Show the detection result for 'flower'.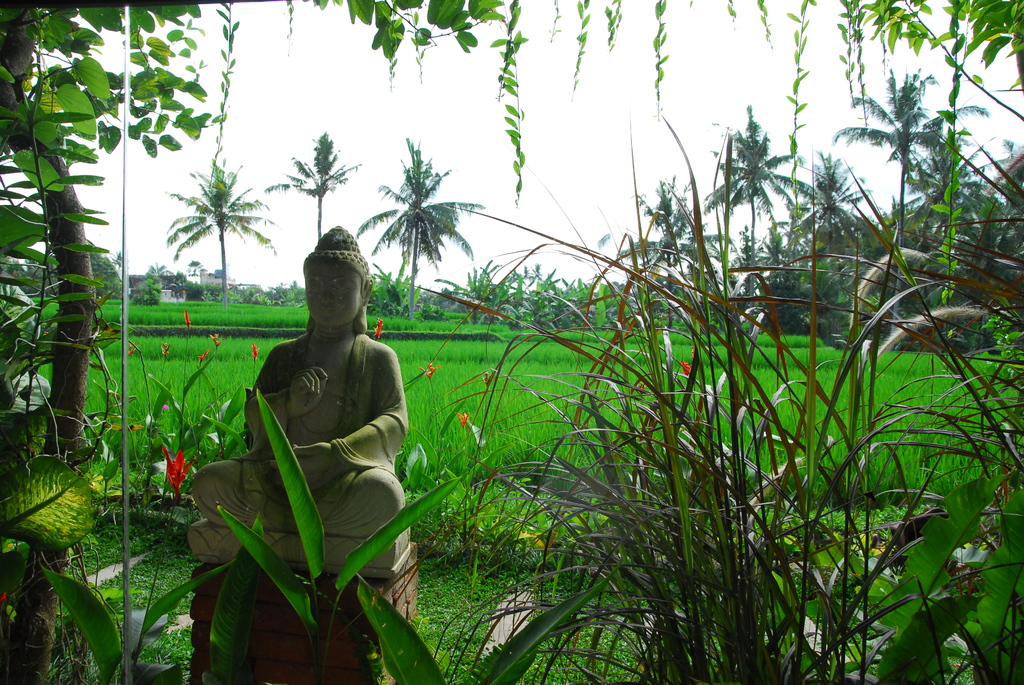
region(194, 349, 211, 366).
